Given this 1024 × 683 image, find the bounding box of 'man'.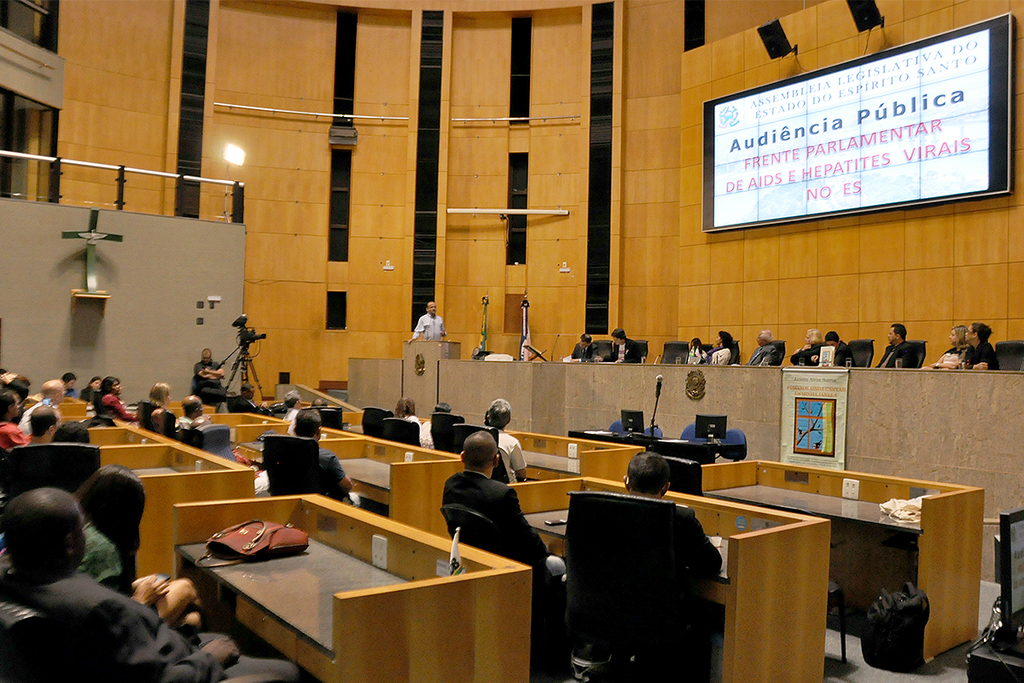
[232,383,264,412].
